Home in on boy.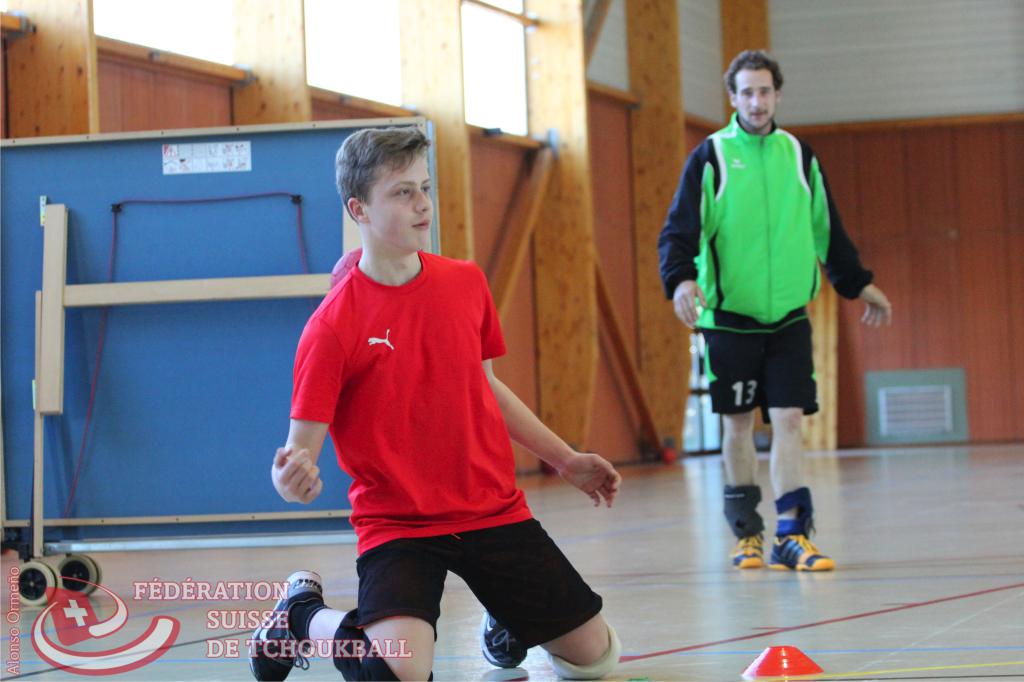
Homed in at pyautogui.locateOnScreen(250, 131, 624, 681).
